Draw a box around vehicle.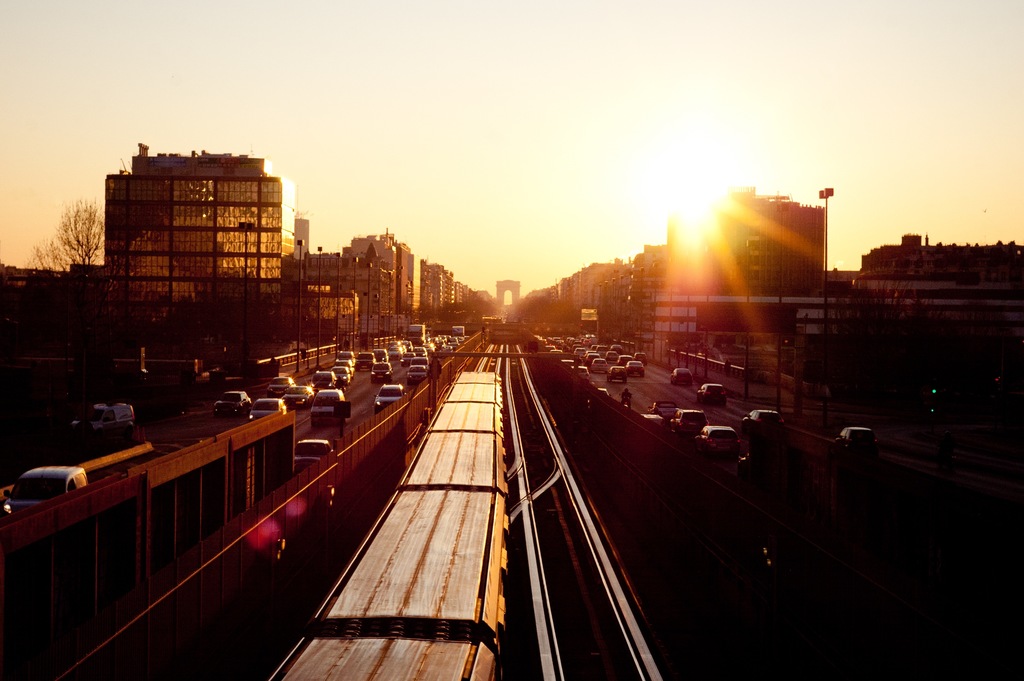
x1=412, y1=345, x2=428, y2=357.
